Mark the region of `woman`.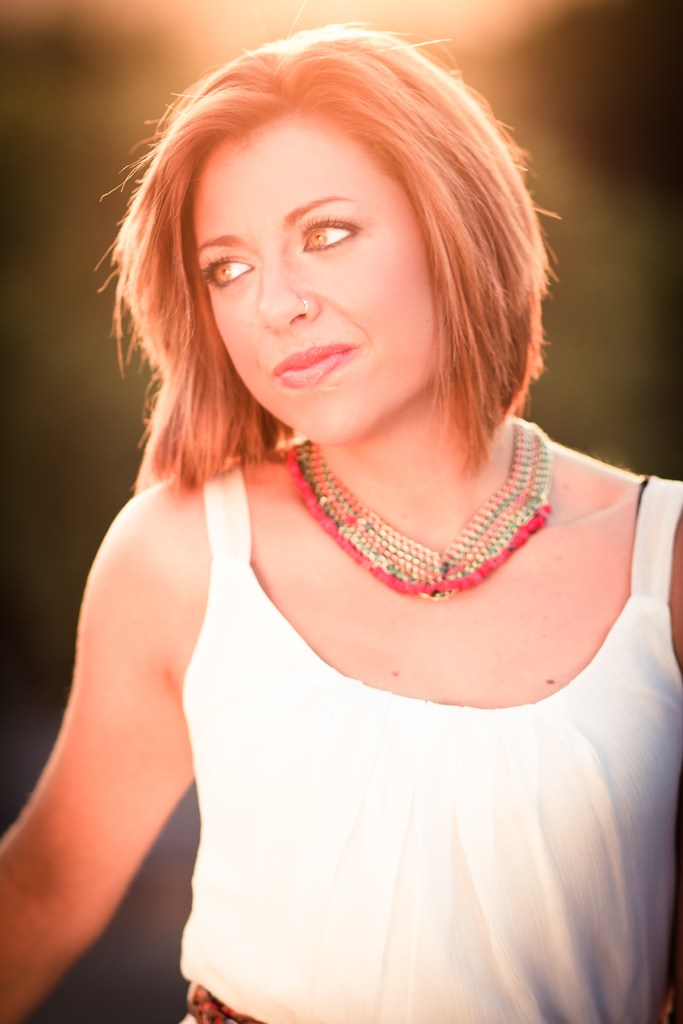
Region: crop(27, 44, 682, 1023).
